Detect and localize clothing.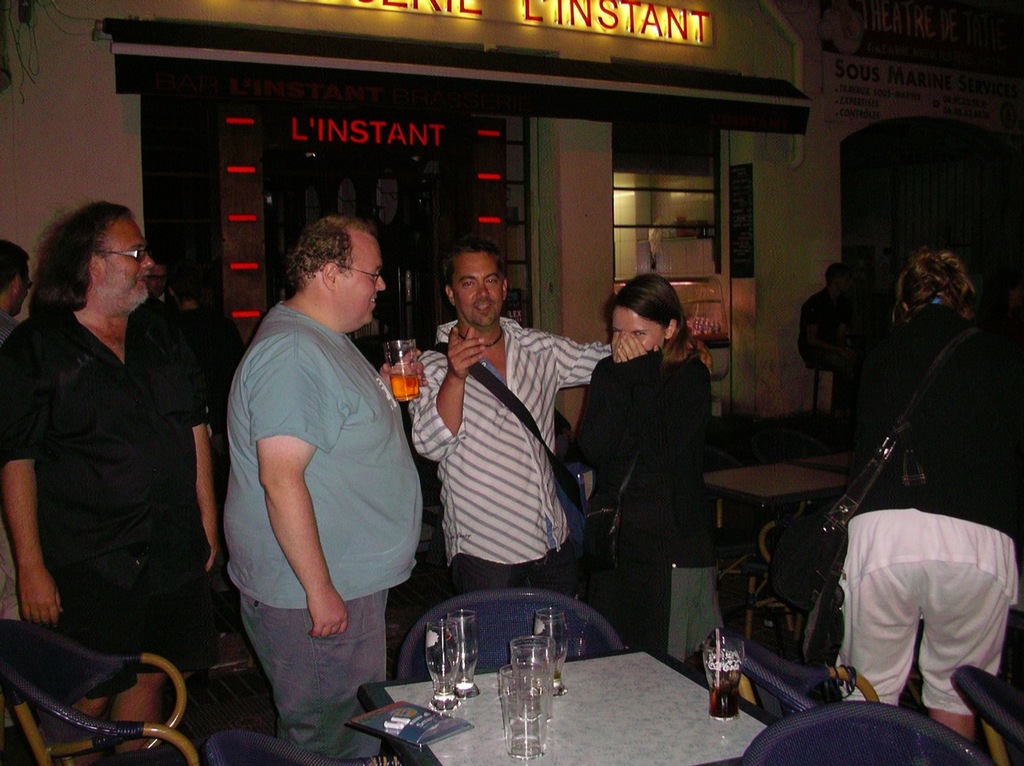
Localized at <region>410, 319, 617, 598</region>.
